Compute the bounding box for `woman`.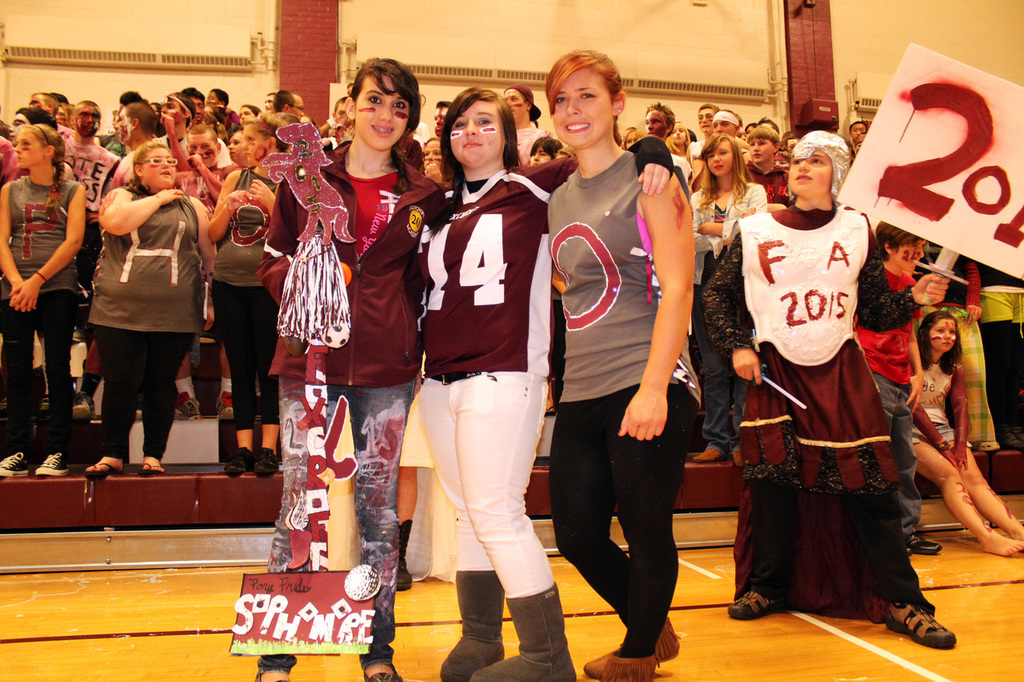
rect(252, 42, 447, 681).
